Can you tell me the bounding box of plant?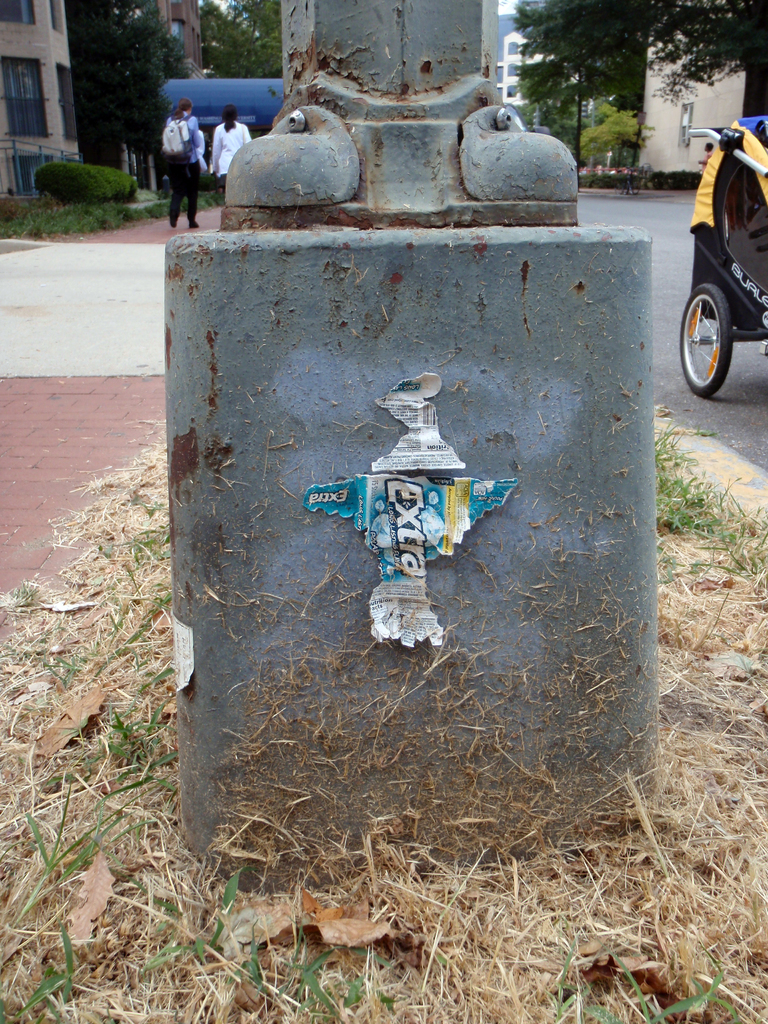
detection(426, 945, 448, 973).
